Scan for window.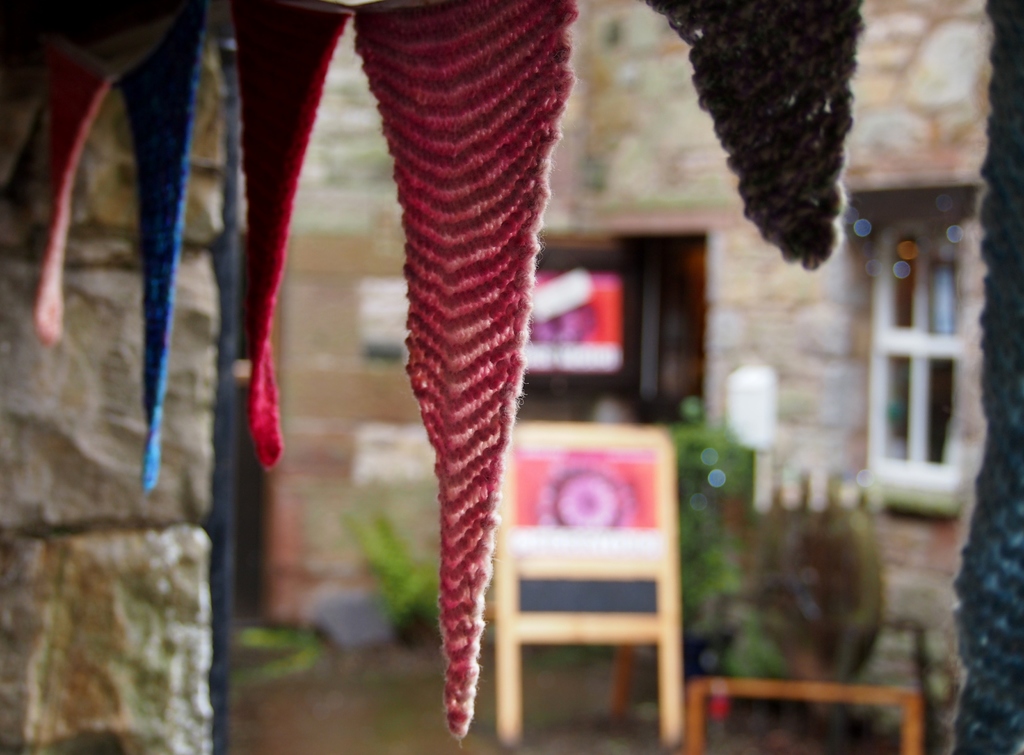
Scan result: (x1=860, y1=191, x2=975, y2=512).
